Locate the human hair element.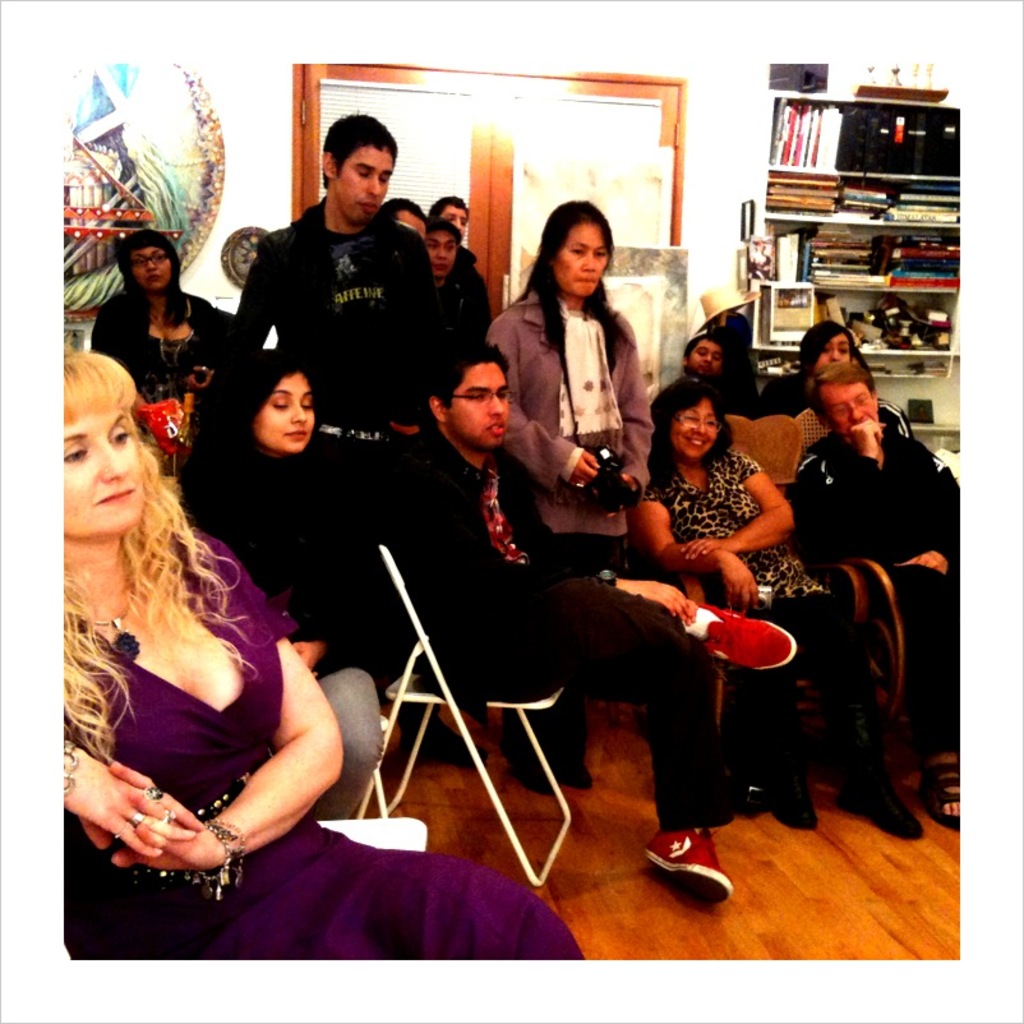
Element bbox: (x1=647, y1=377, x2=733, y2=490).
